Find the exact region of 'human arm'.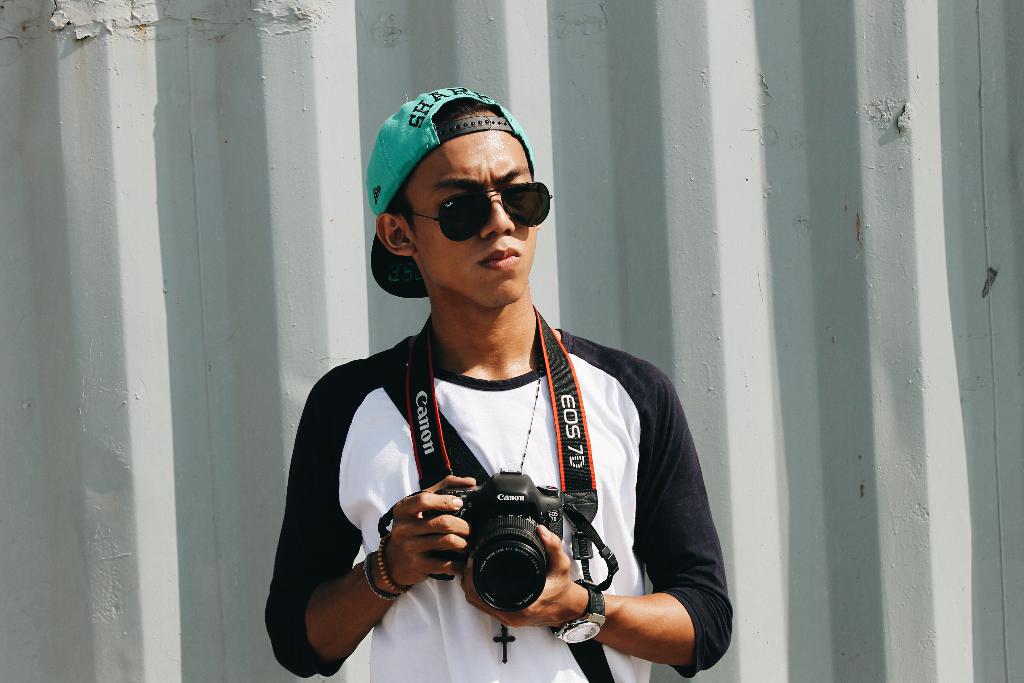
Exact region: left=277, top=386, right=412, bottom=654.
